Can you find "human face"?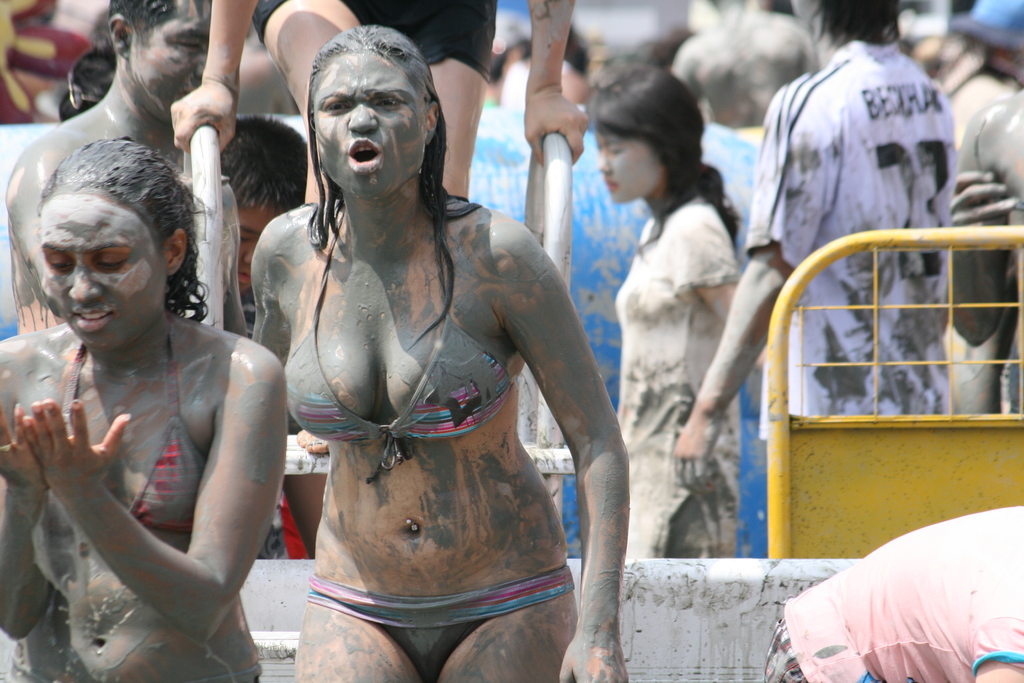
Yes, bounding box: <box>239,204,275,292</box>.
